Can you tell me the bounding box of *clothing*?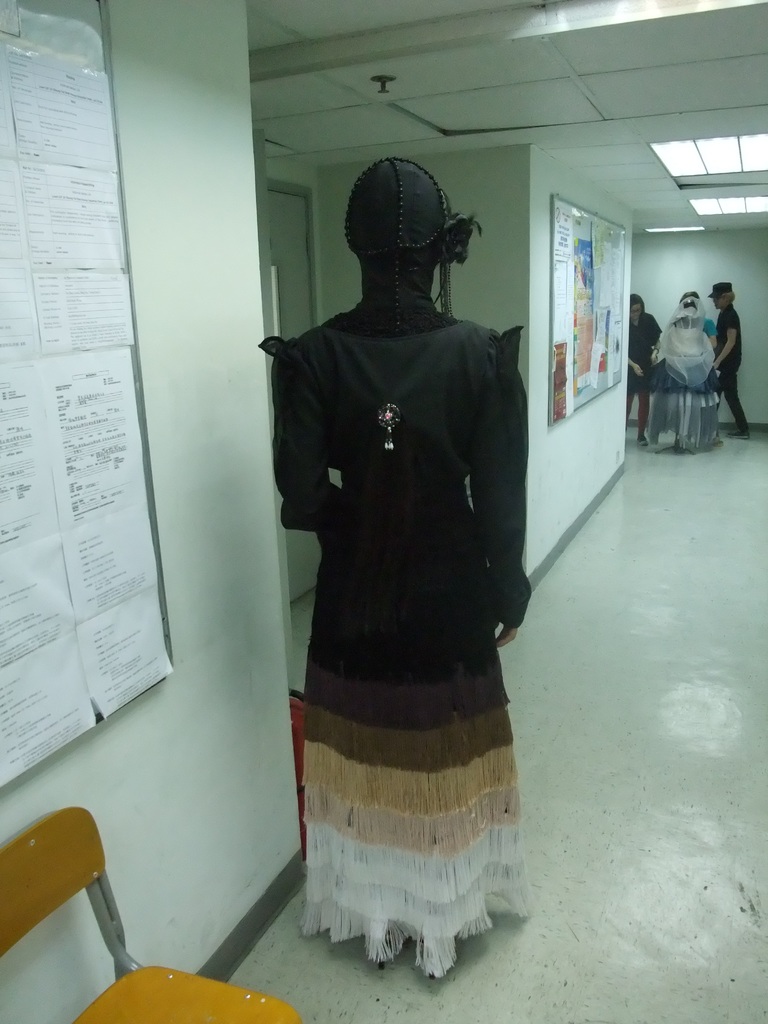
region(710, 304, 756, 435).
